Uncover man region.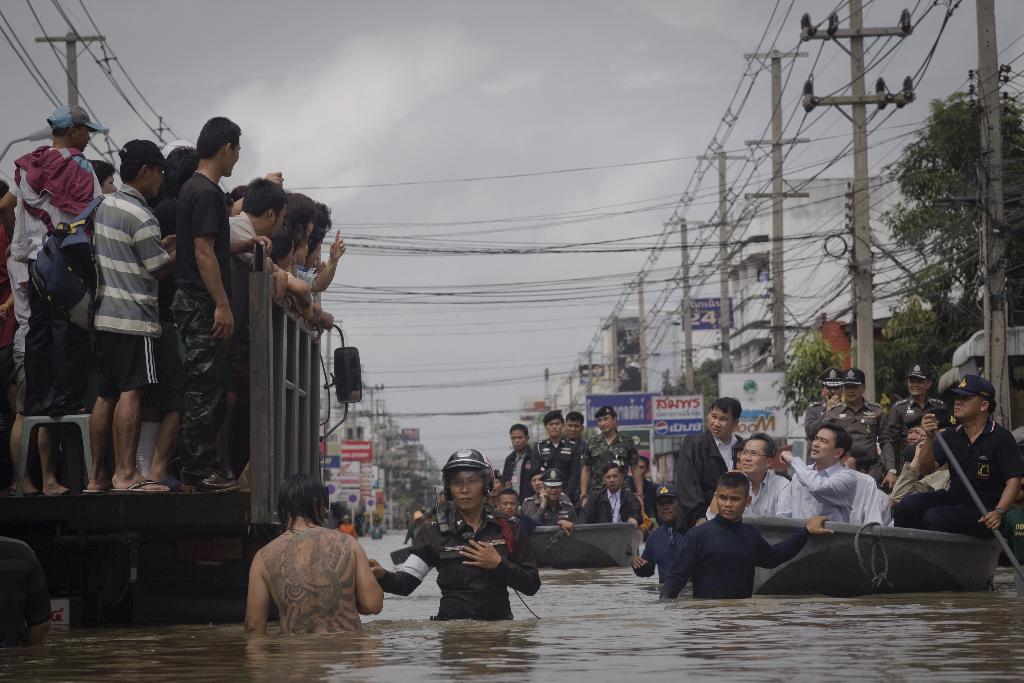
Uncovered: bbox=(708, 437, 788, 520).
